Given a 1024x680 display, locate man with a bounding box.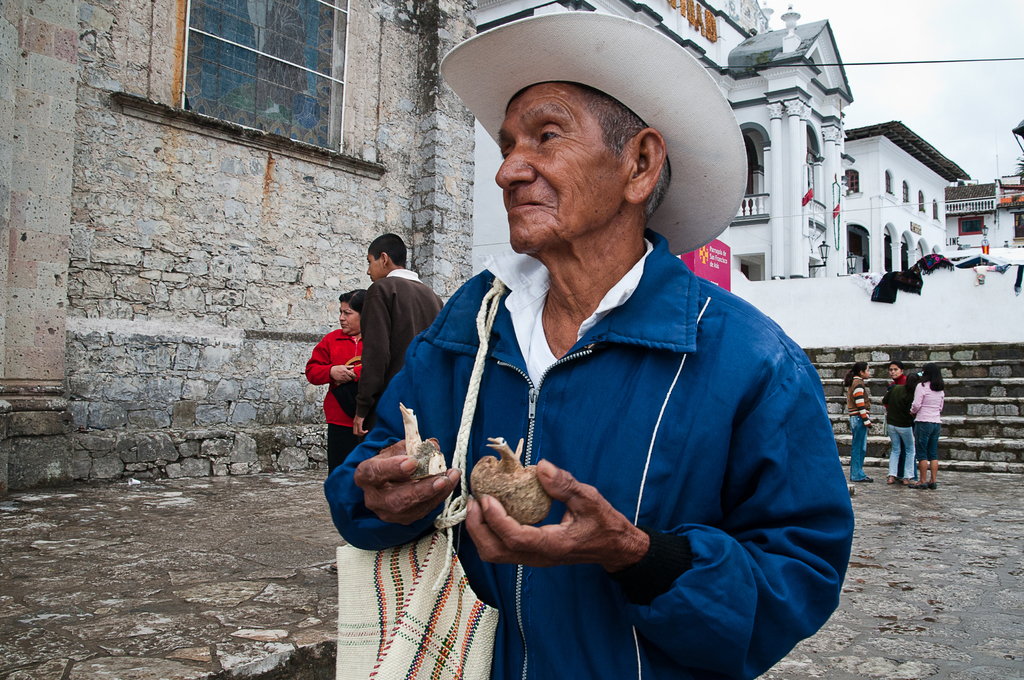
Located: x1=387, y1=39, x2=851, y2=673.
